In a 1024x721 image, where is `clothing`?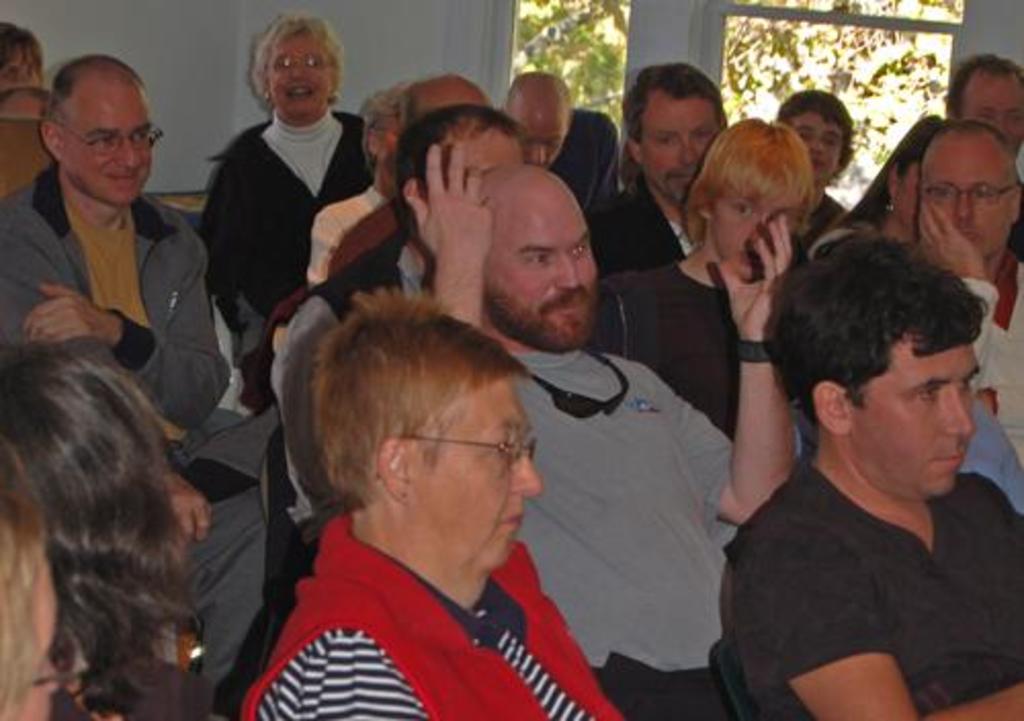
{"left": 0, "top": 154, "right": 274, "bottom": 690}.
